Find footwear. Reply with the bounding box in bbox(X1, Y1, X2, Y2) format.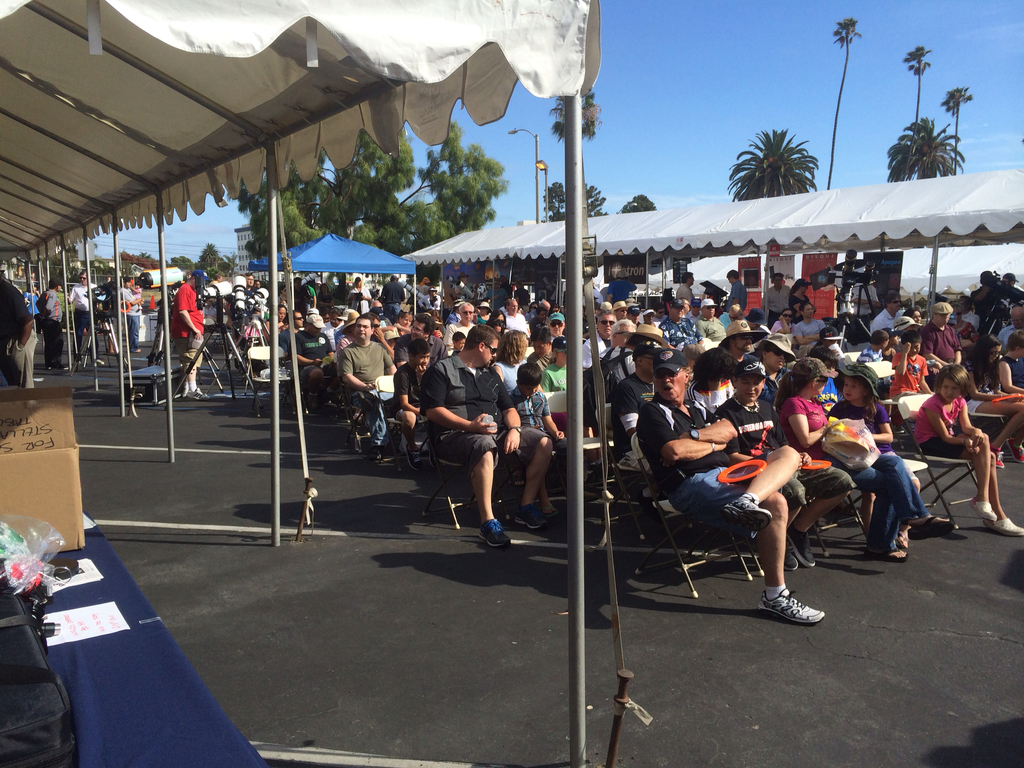
bbox(988, 446, 1003, 468).
